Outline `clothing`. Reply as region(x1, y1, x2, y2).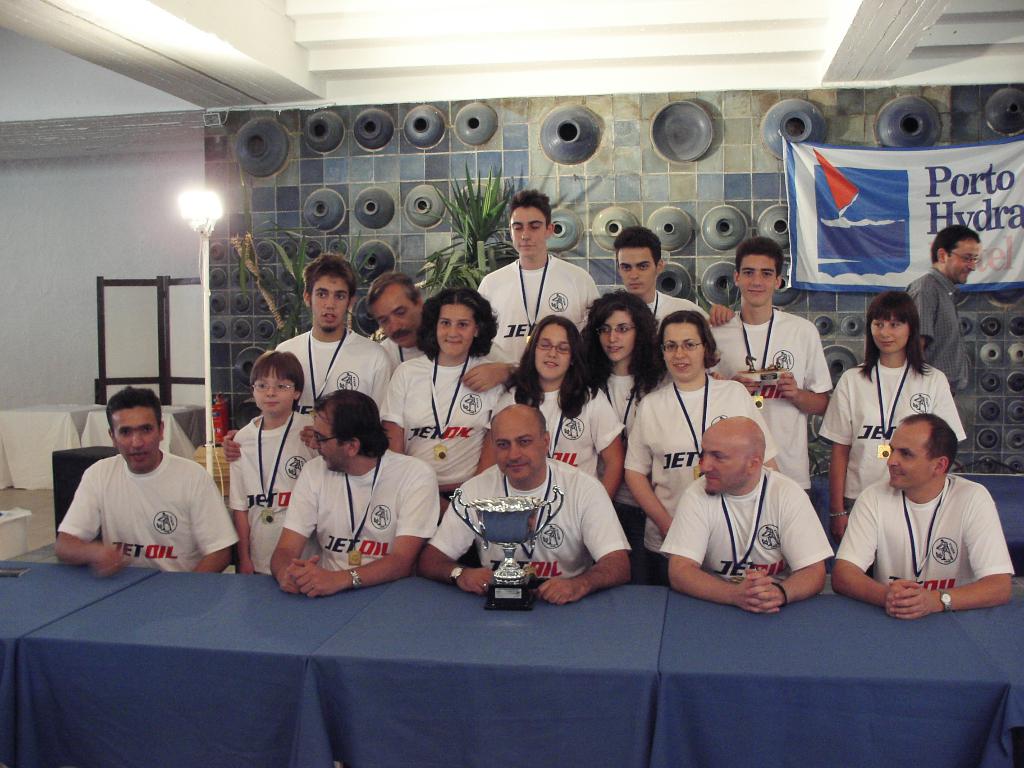
region(477, 259, 603, 371).
